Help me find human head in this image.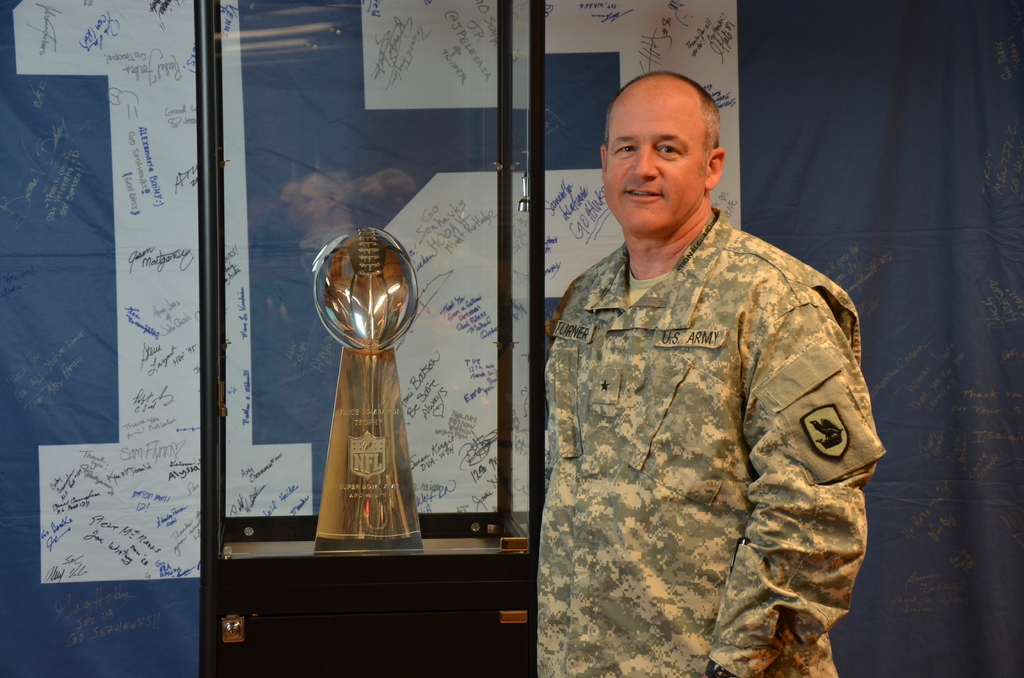
Found it: (x1=598, y1=71, x2=730, y2=218).
